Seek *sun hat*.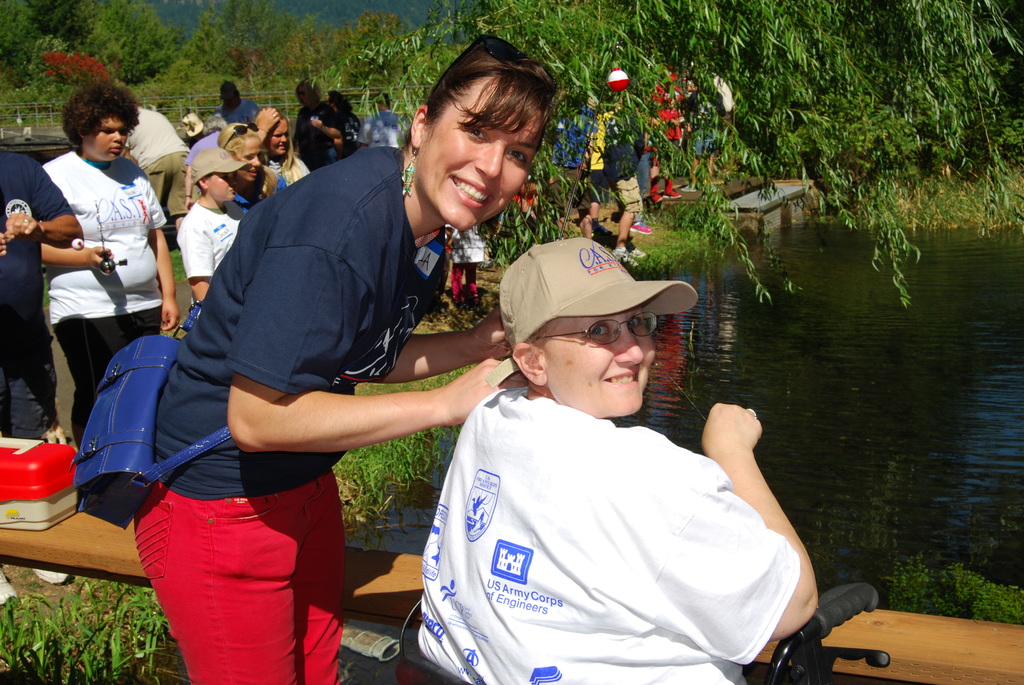
[left=488, top=240, right=706, bottom=383].
